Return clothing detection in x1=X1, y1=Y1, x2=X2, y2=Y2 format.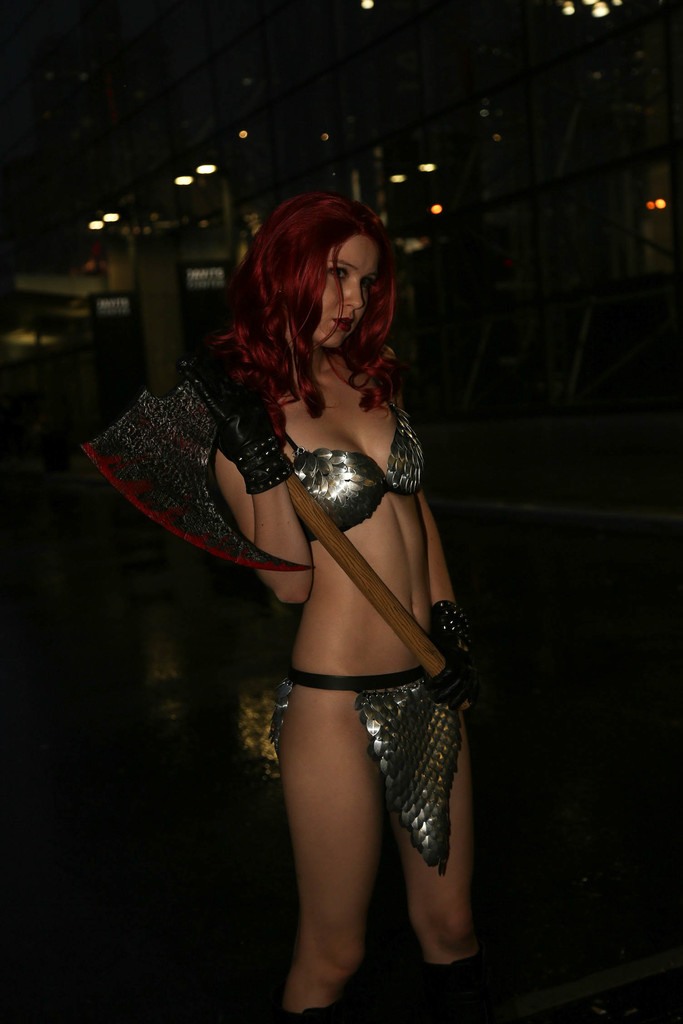
x1=146, y1=351, x2=458, y2=863.
